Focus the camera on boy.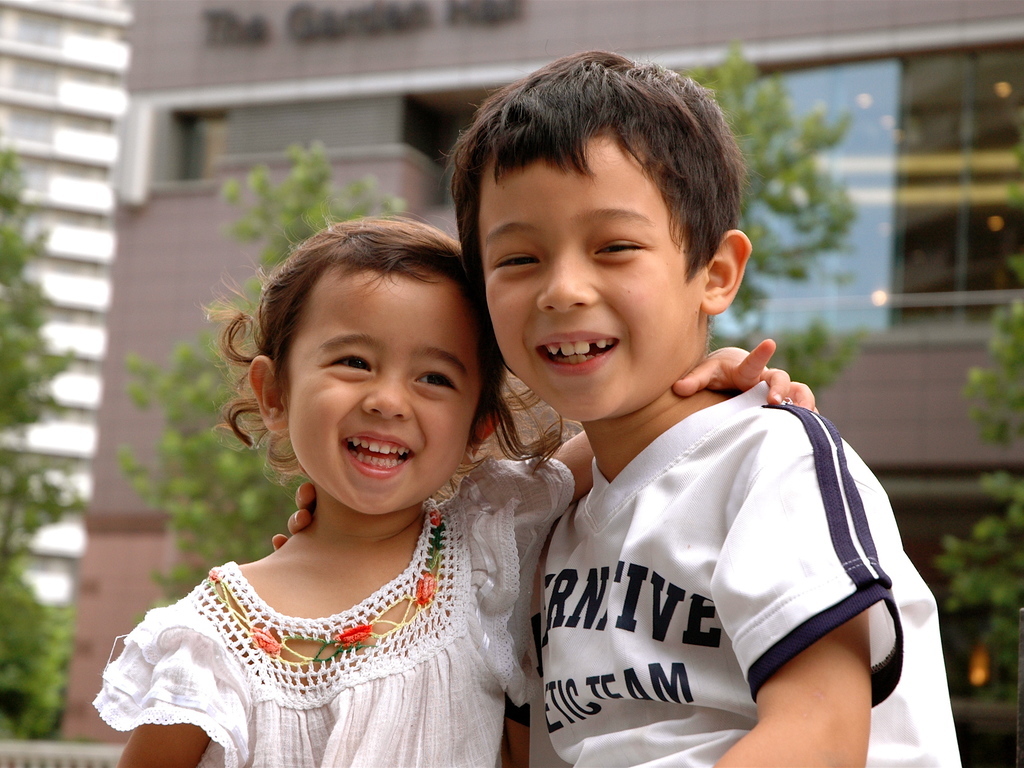
Focus region: BBox(264, 44, 973, 767).
